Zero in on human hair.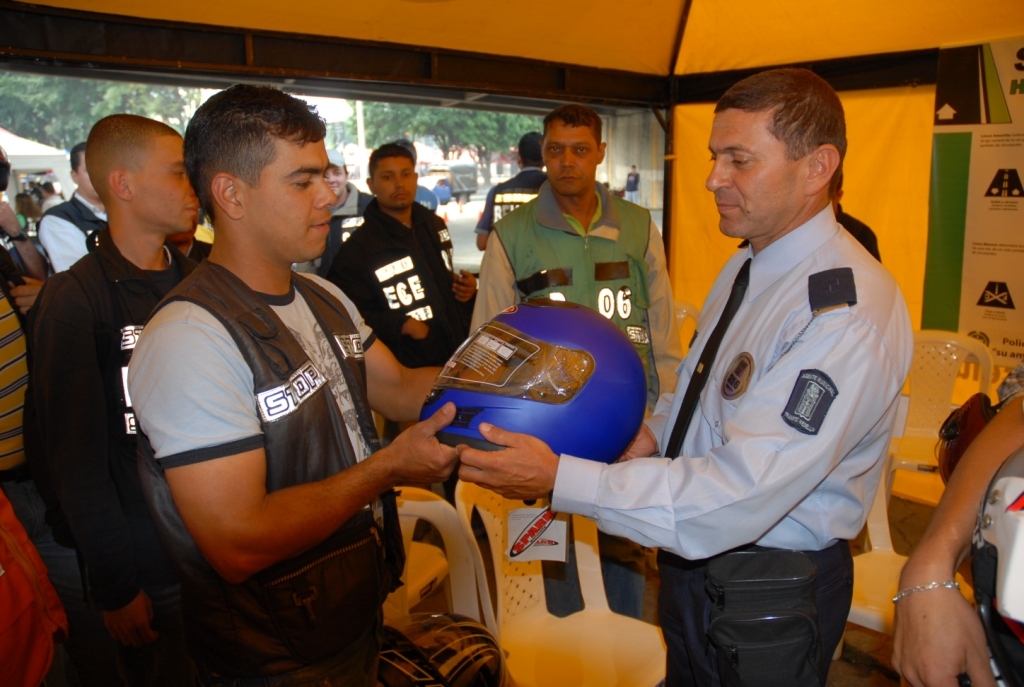
Zeroed in: locate(710, 68, 847, 199).
